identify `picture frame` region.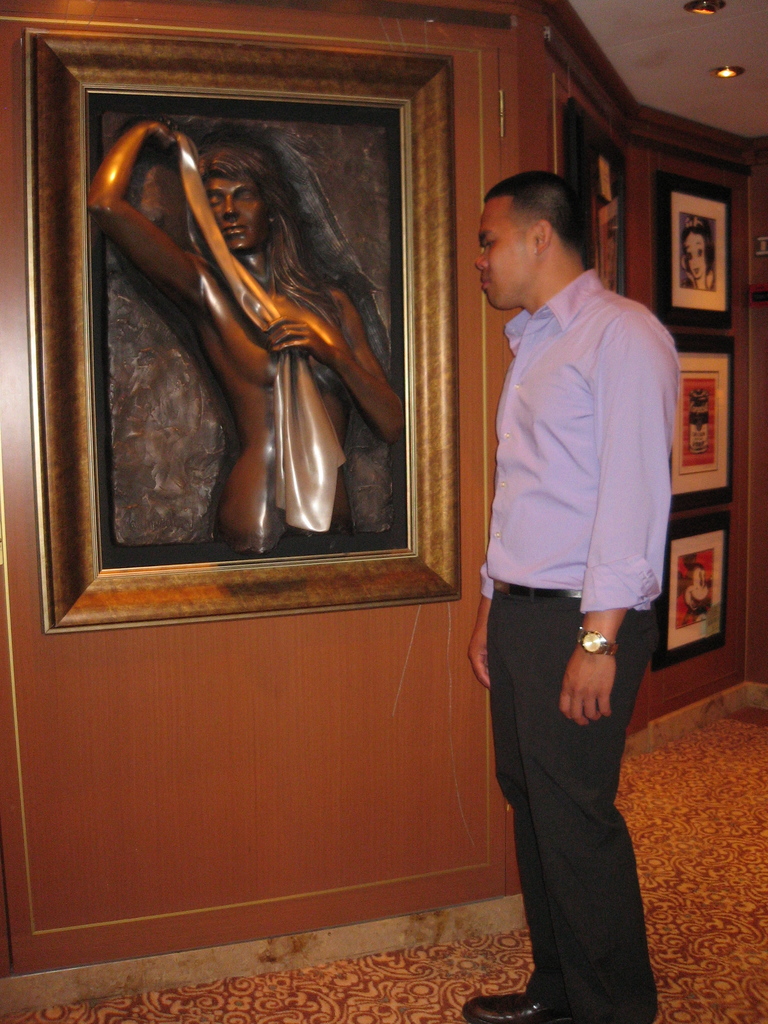
Region: x1=652, y1=513, x2=728, y2=674.
